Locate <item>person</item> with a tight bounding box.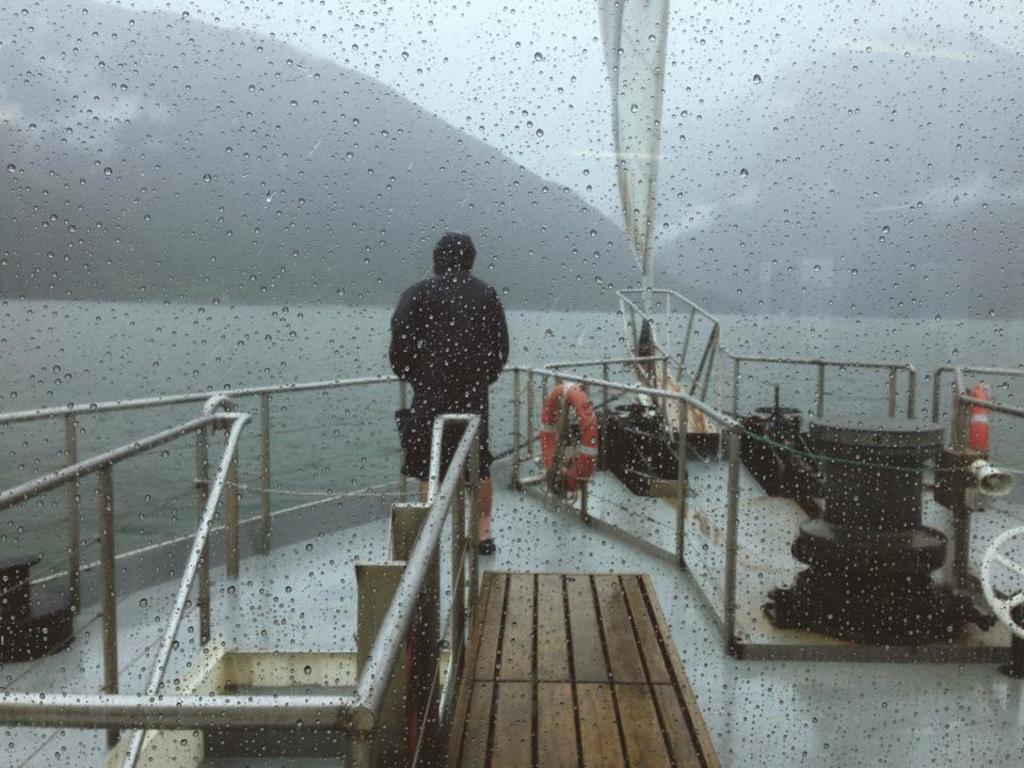
387/233/511/557.
